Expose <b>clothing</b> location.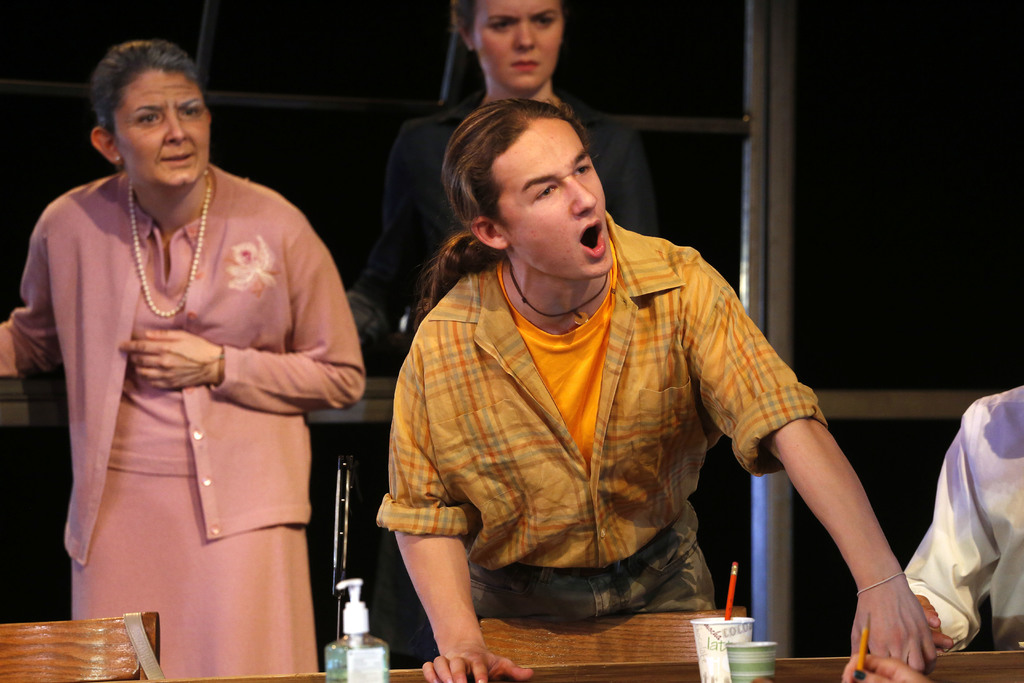
Exposed at {"x1": 369, "y1": 212, "x2": 835, "y2": 632}.
